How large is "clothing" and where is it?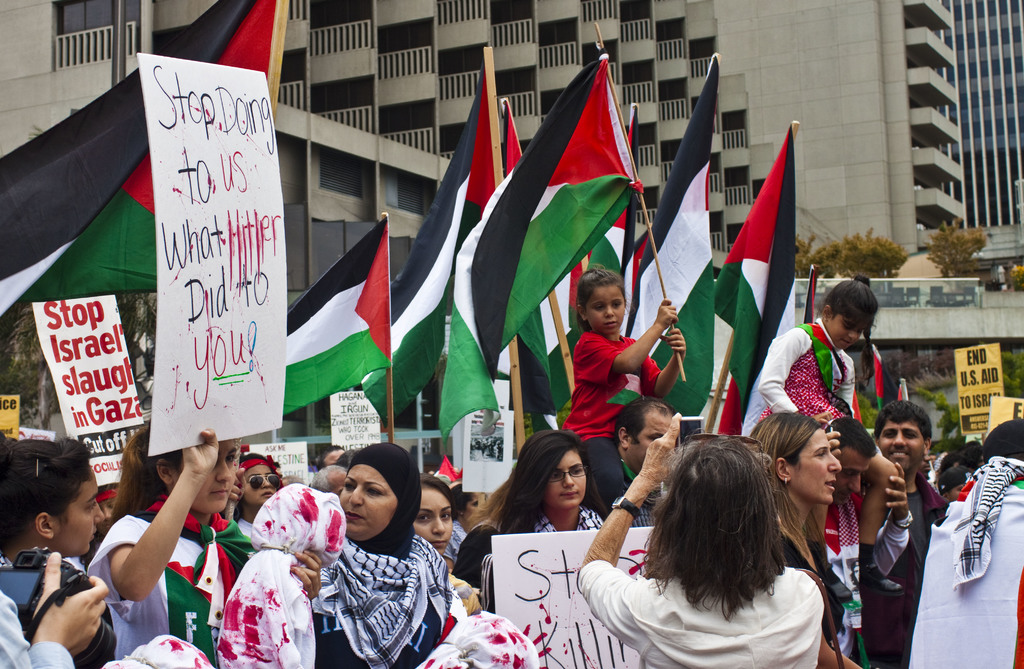
Bounding box: (804,478,887,664).
